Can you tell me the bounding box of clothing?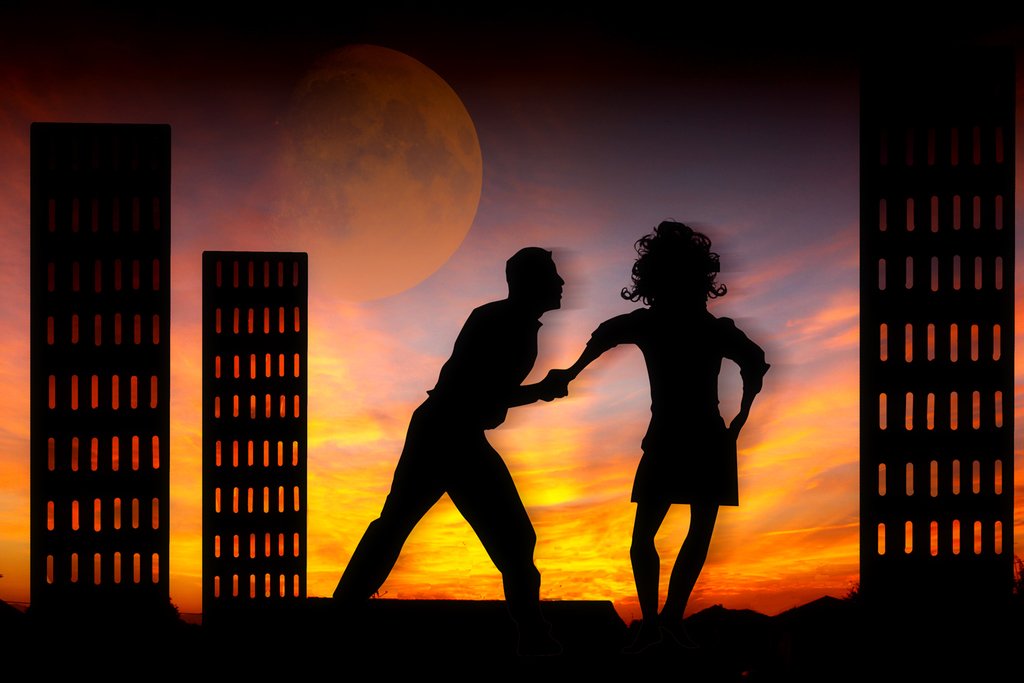
bbox=[319, 289, 543, 607].
